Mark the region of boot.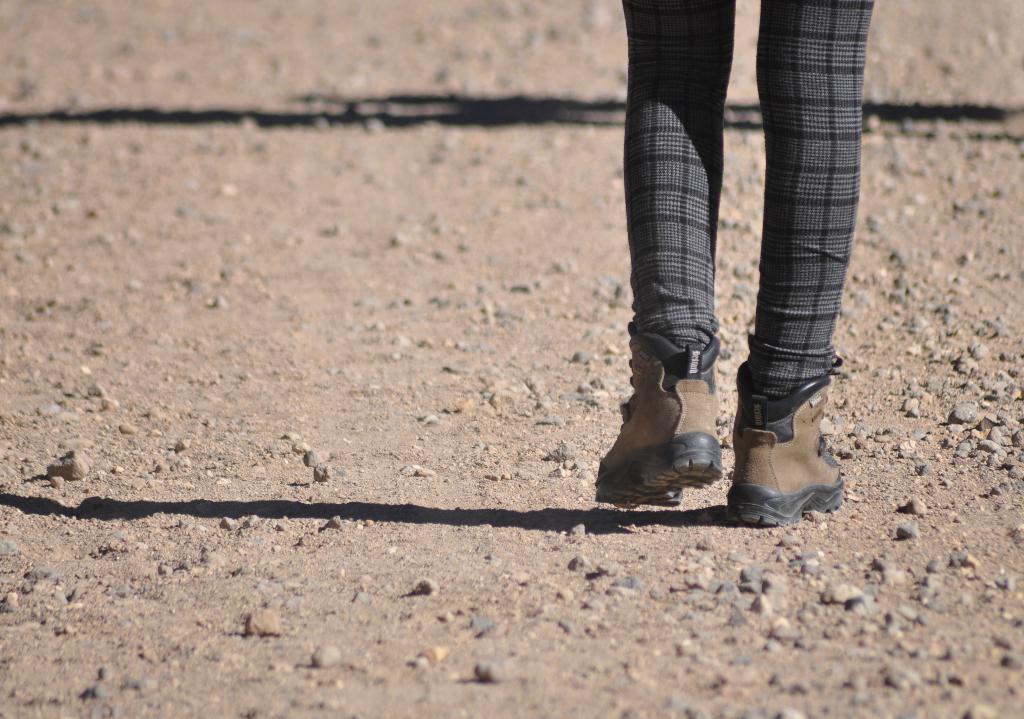
Region: (x1=732, y1=374, x2=850, y2=515).
